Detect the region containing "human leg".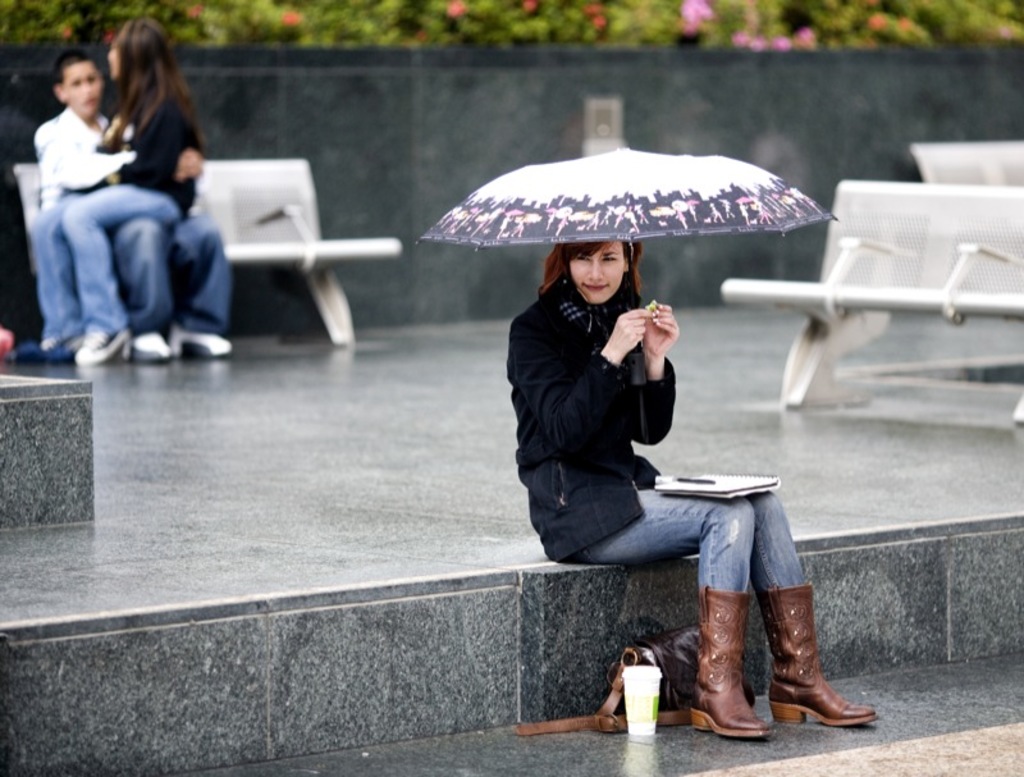
Rect(111, 216, 169, 367).
